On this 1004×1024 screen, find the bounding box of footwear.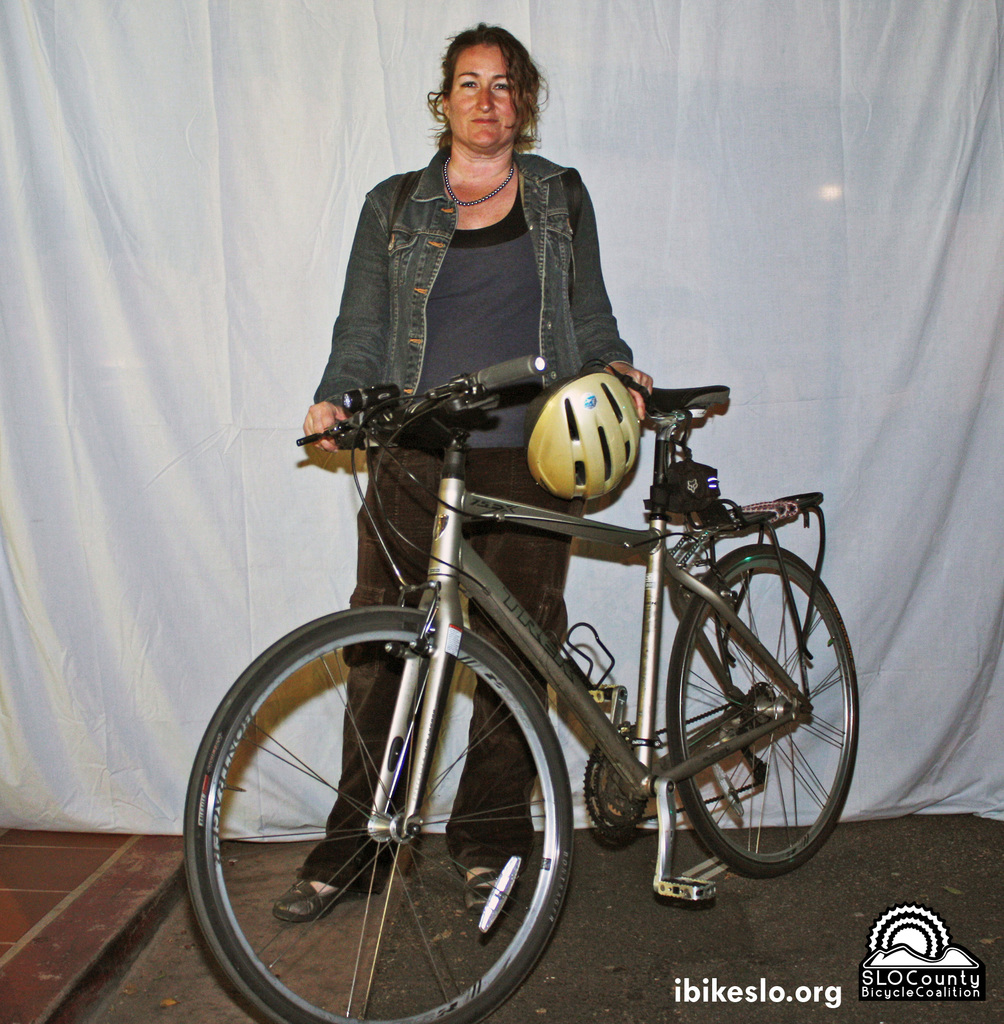
Bounding box: 466/869/502/906.
